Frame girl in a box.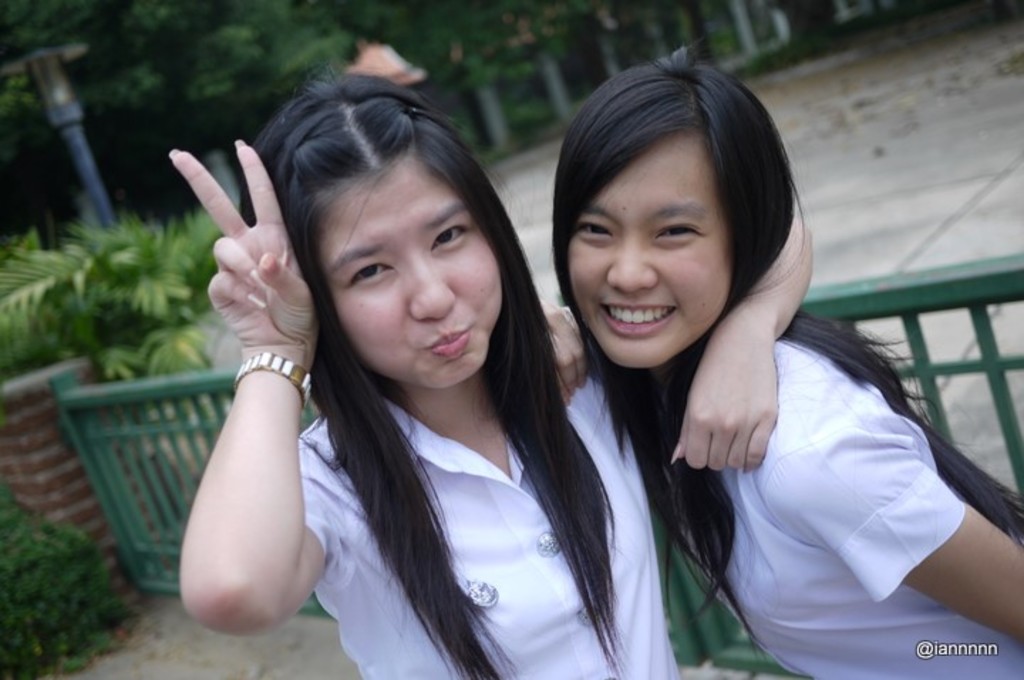
bbox(168, 58, 815, 679).
